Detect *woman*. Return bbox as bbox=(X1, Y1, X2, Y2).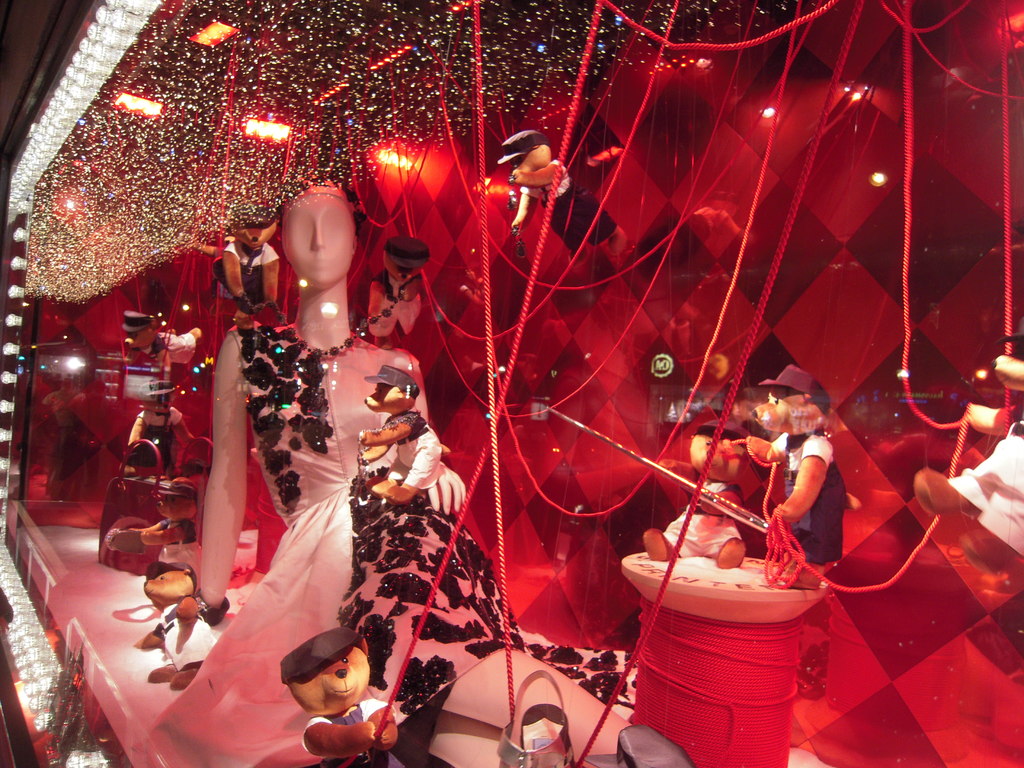
bbox=(137, 177, 630, 767).
